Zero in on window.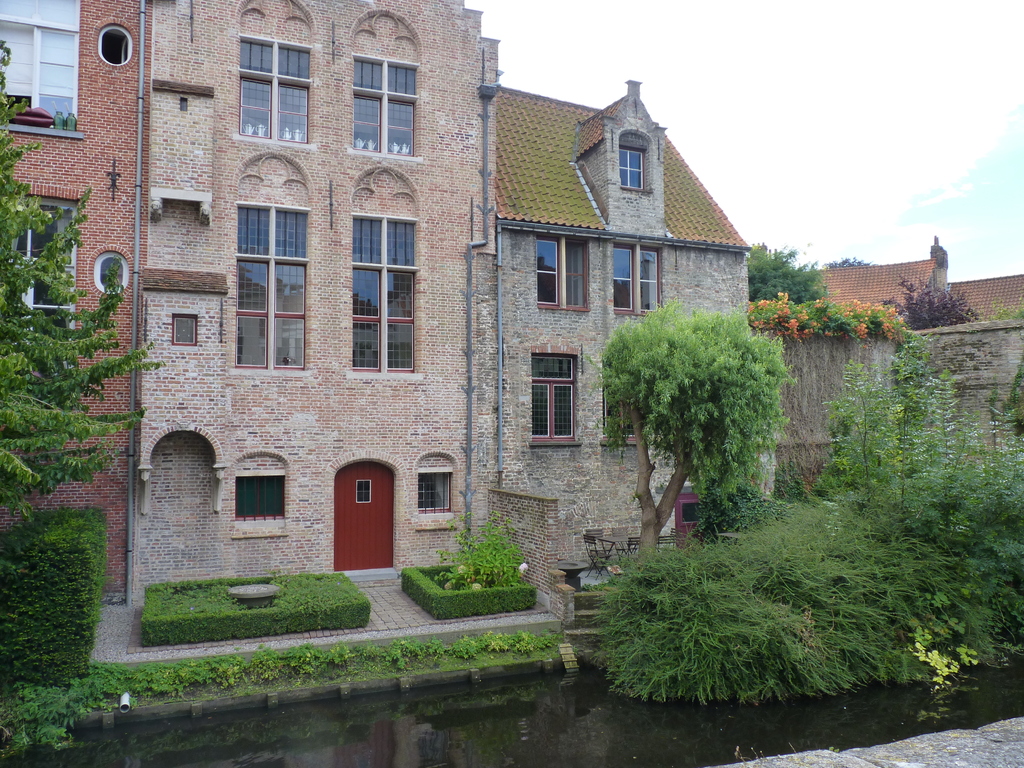
Zeroed in: box=[417, 476, 451, 515].
